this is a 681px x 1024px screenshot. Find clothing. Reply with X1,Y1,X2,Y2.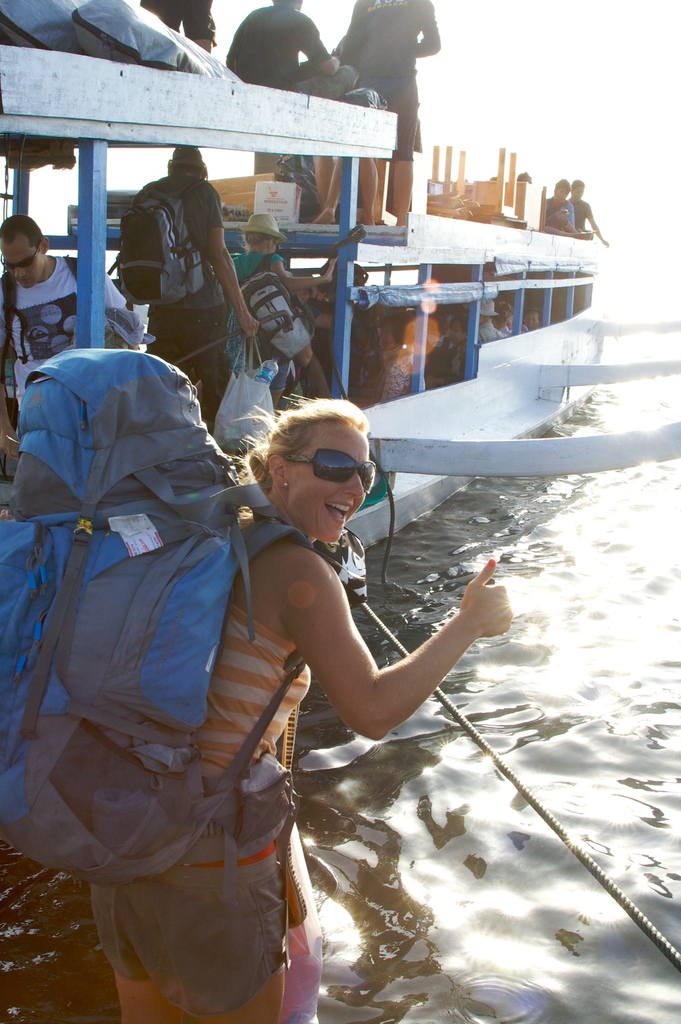
244,250,316,383.
